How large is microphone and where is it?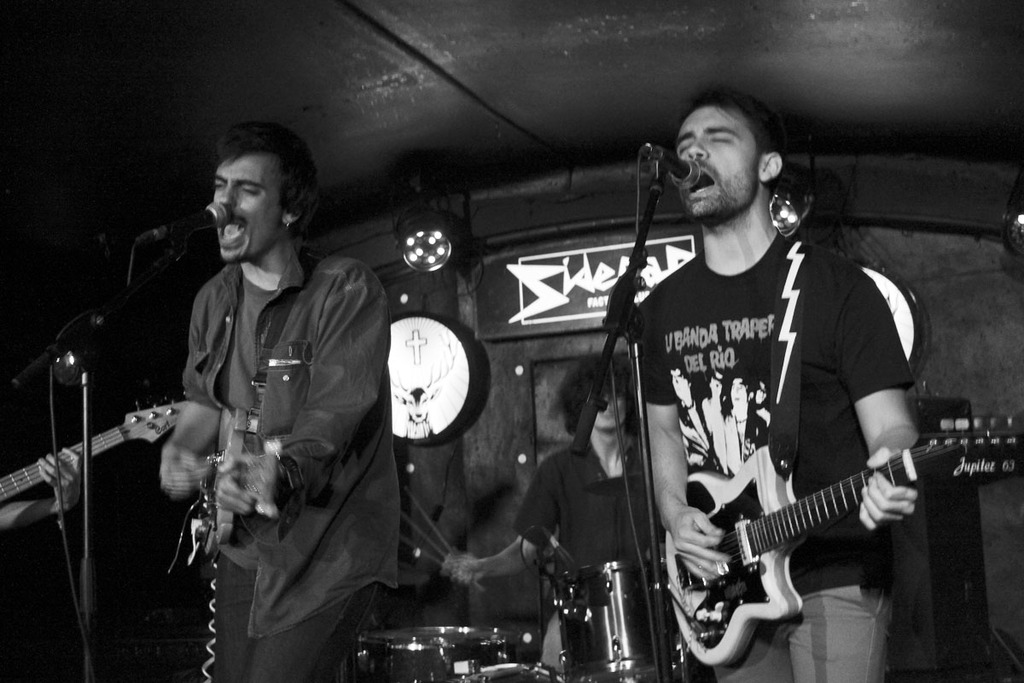
Bounding box: 138:203:227:234.
